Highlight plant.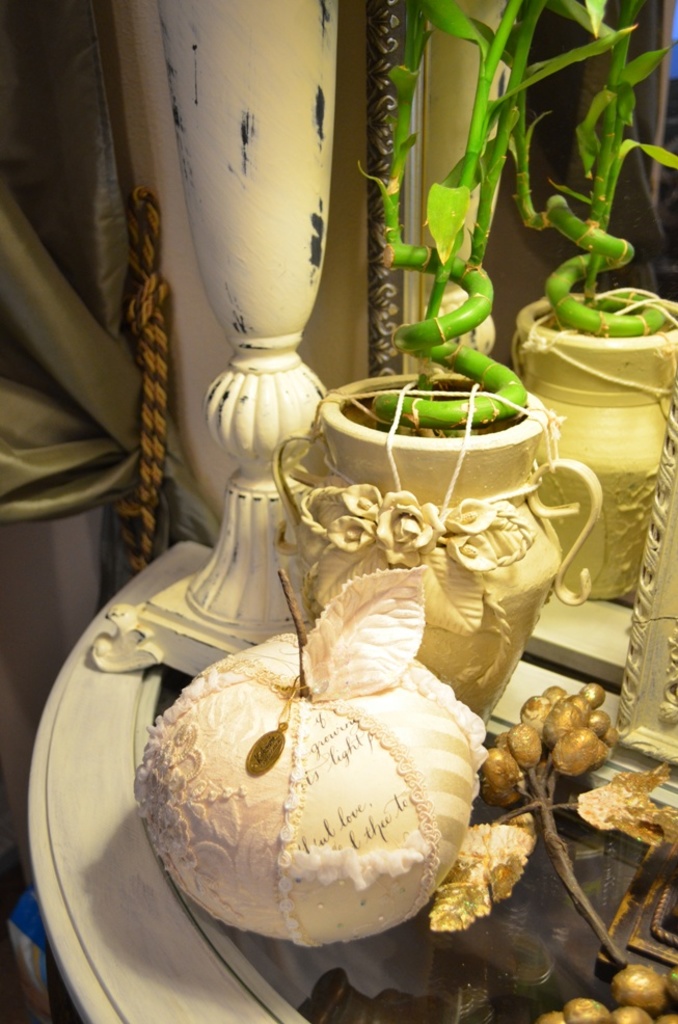
Highlighted region: 541 0 677 343.
